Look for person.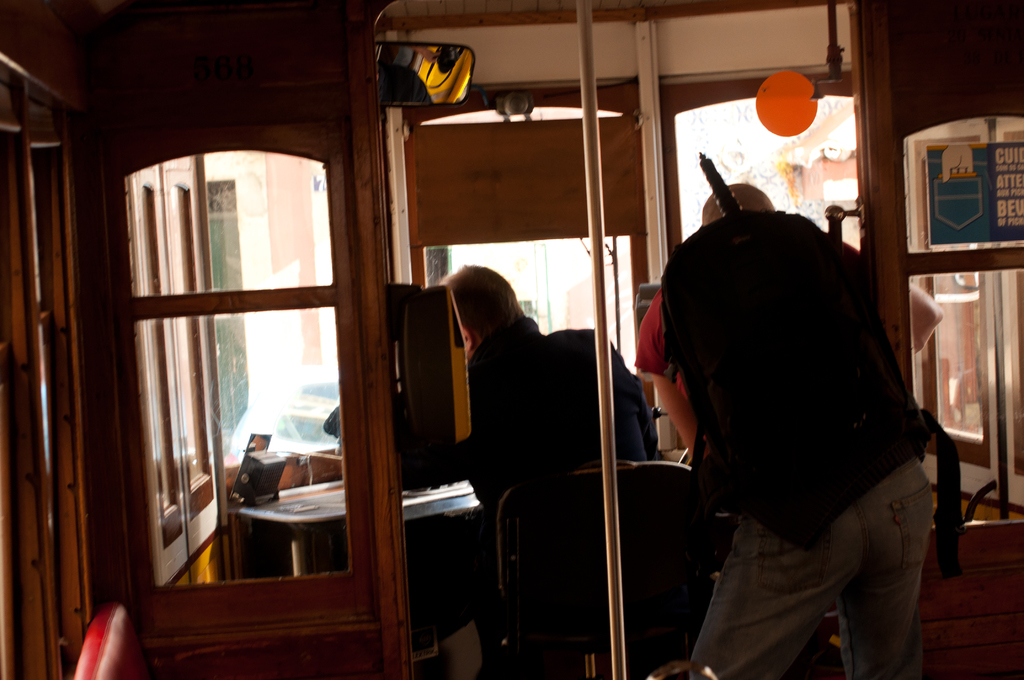
Found: {"x1": 321, "y1": 266, "x2": 670, "y2": 679}.
